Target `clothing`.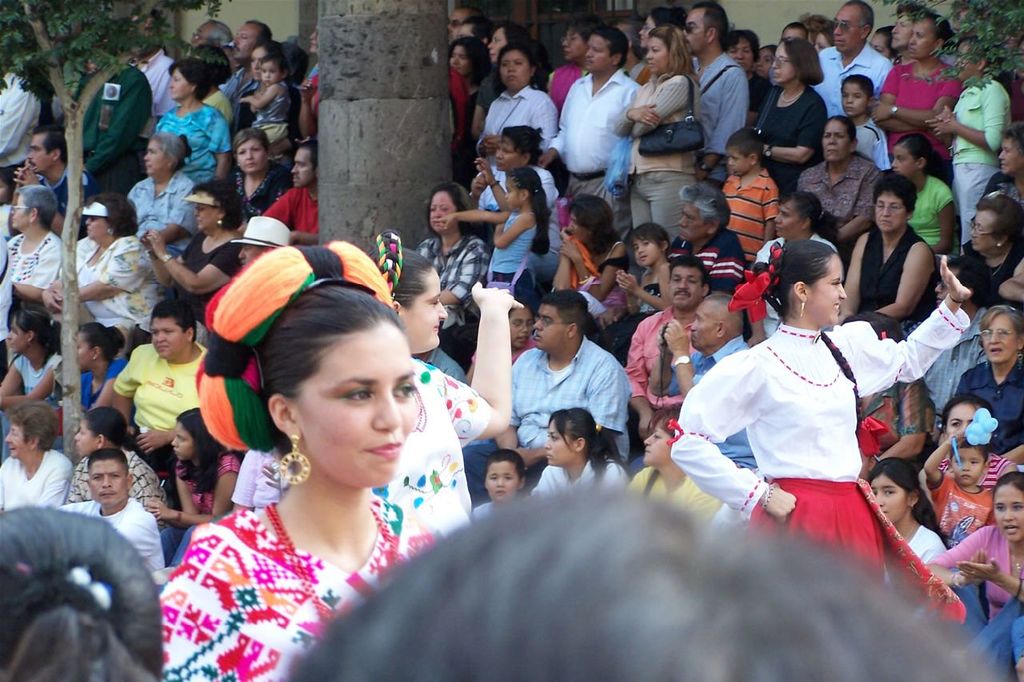
Target region: select_region(488, 215, 541, 284).
